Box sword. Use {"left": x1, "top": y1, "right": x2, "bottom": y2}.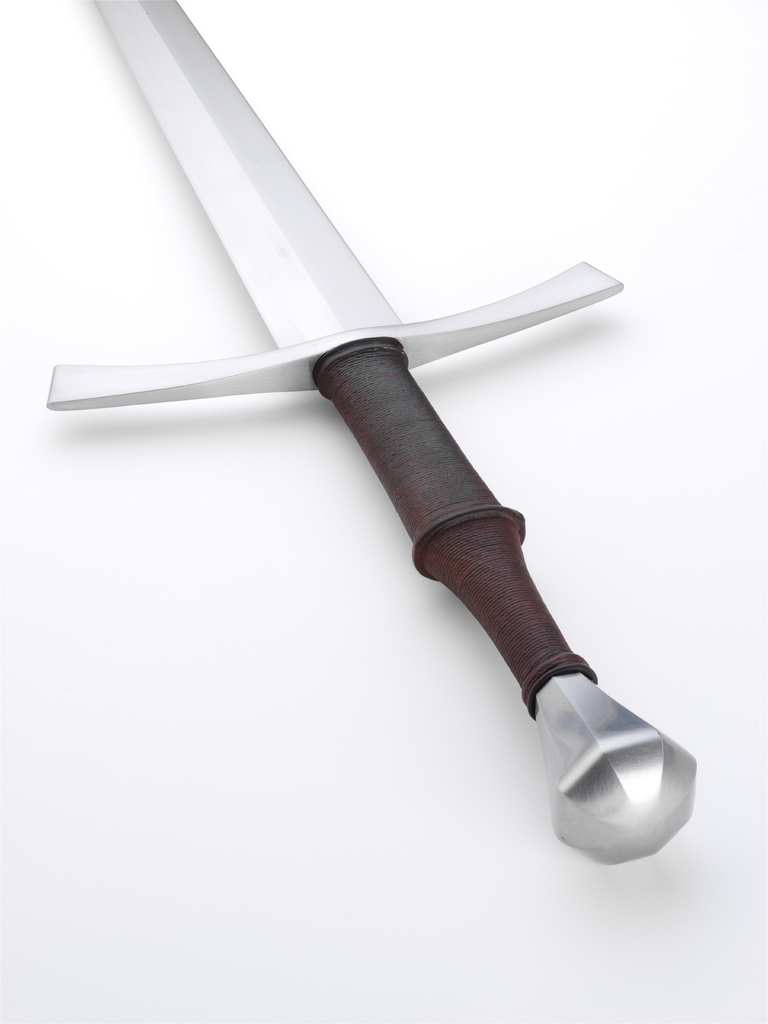
{"left": 45, "top": 0, "right": 699, "bottom": 865}.
